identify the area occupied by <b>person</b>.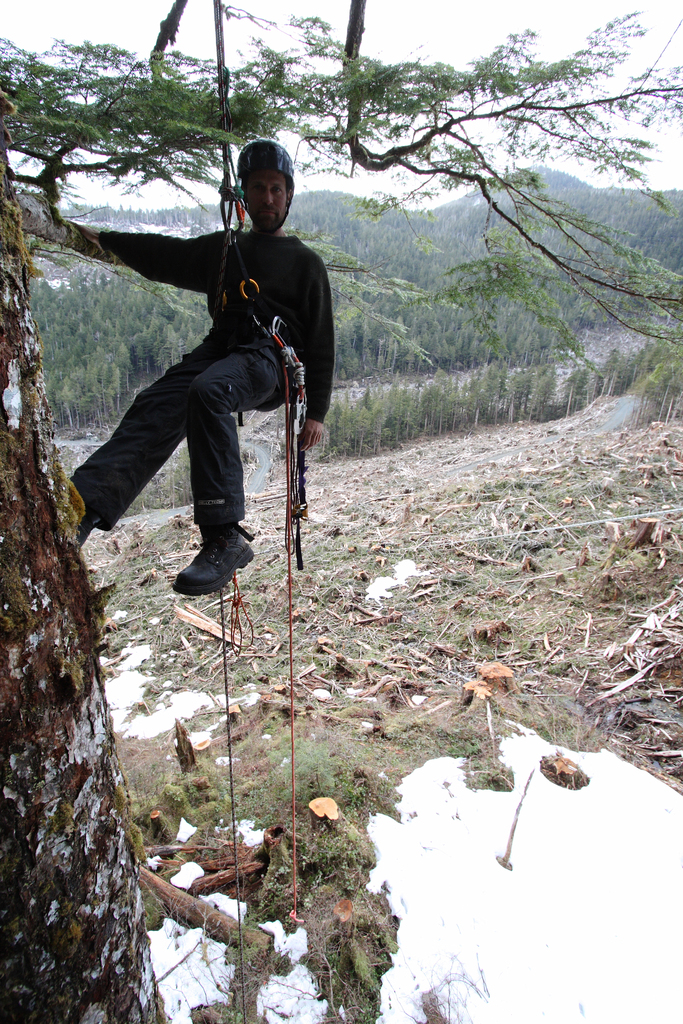
Area: [15,137,327,595].
